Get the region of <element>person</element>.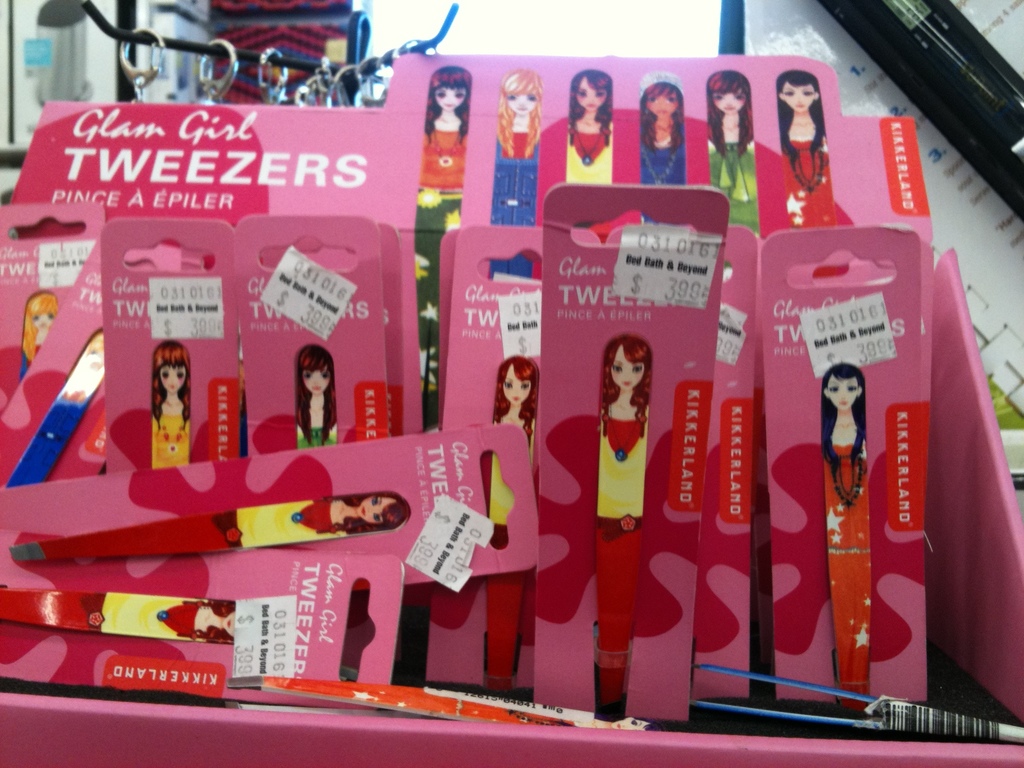
x1=786 y1=70 x2=832 y2=230.
